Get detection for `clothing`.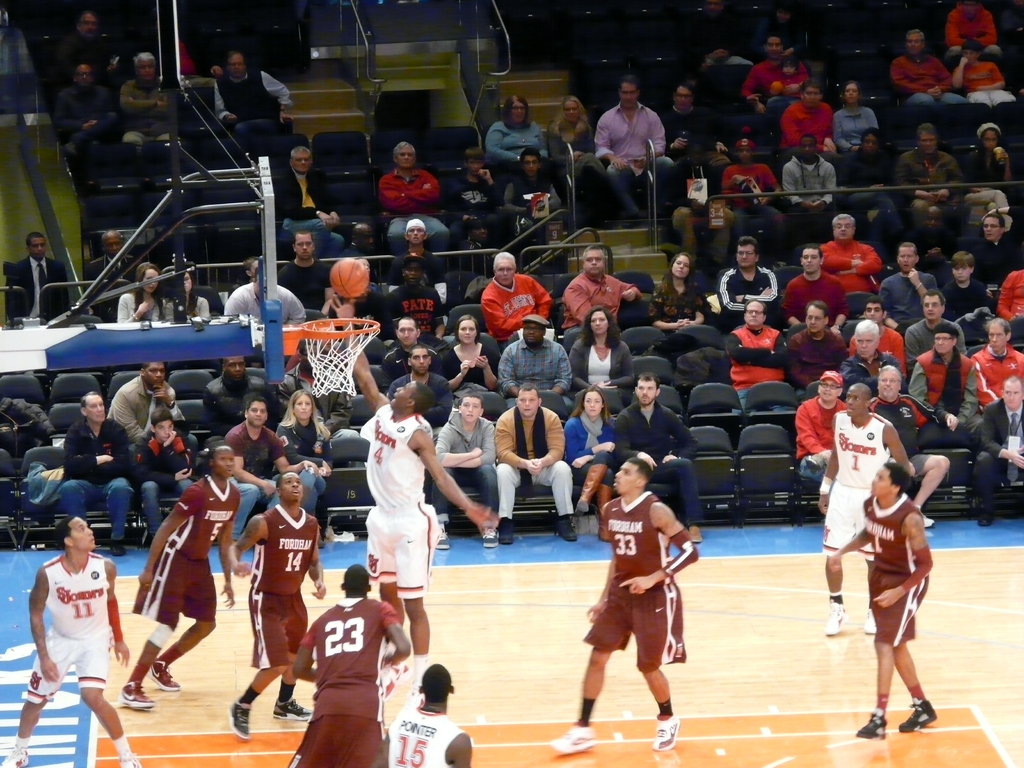
Detection: [108, 372, 186, 442].
